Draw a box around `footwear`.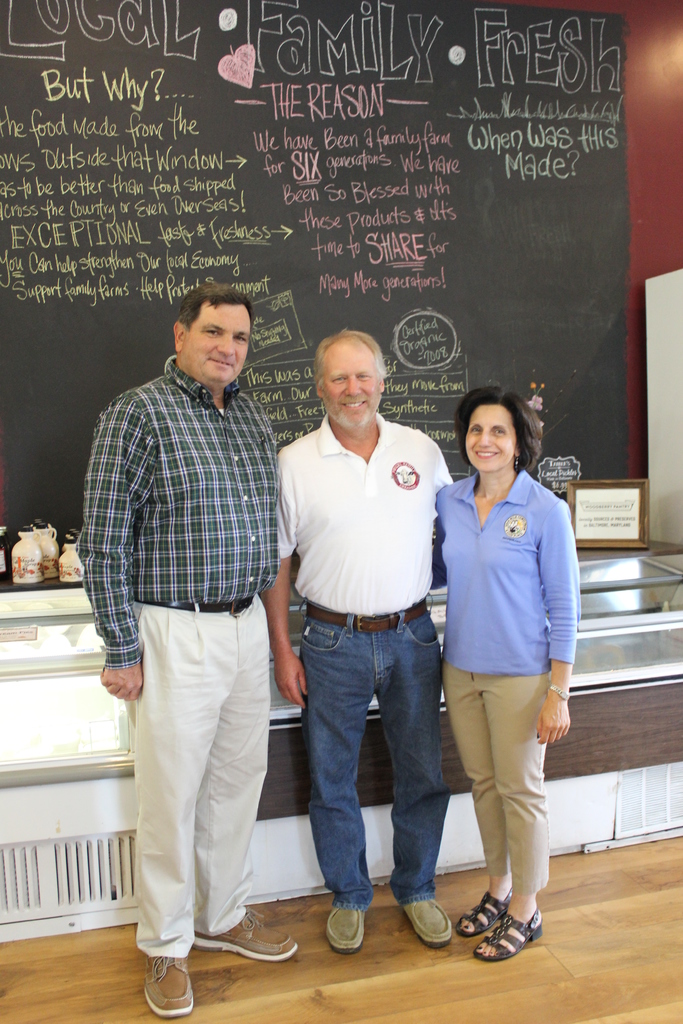
crop(404, 893, 456, 948).
